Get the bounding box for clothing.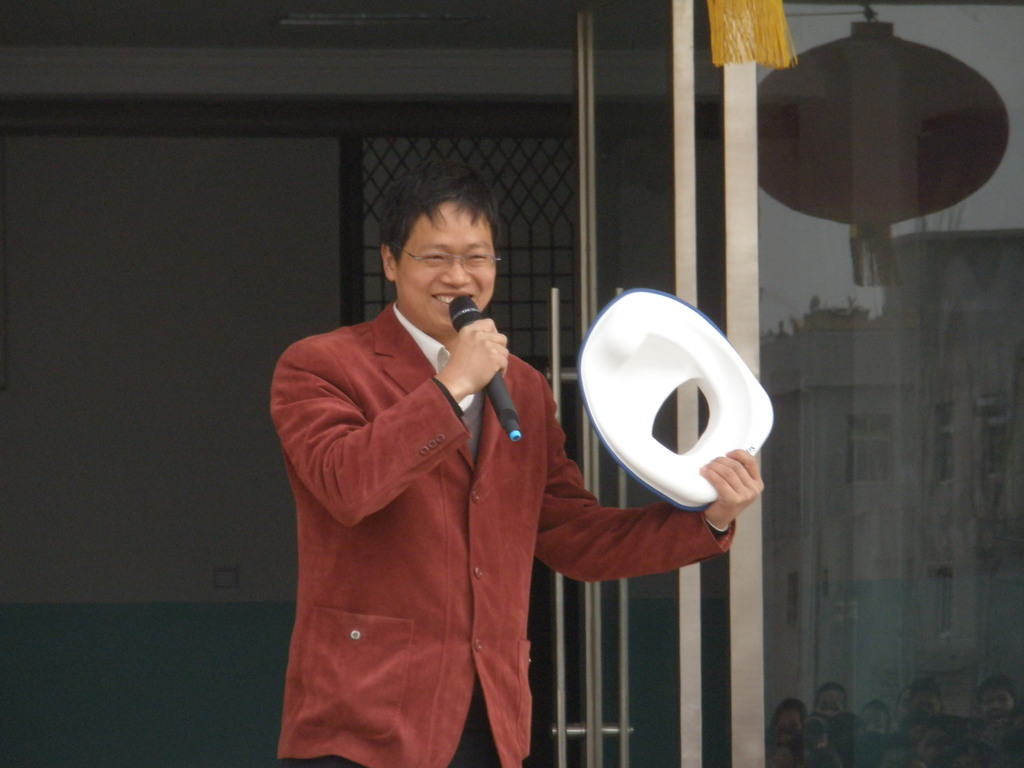
locate(228, 248, 547, 742).
